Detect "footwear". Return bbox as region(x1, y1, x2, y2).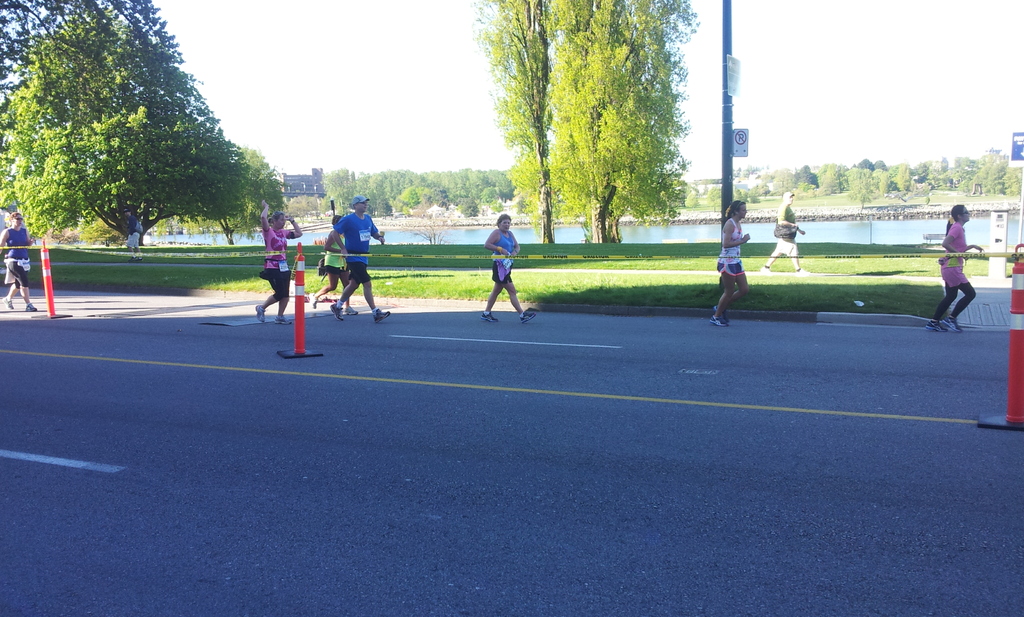
region(372, 308, 391, 325).
